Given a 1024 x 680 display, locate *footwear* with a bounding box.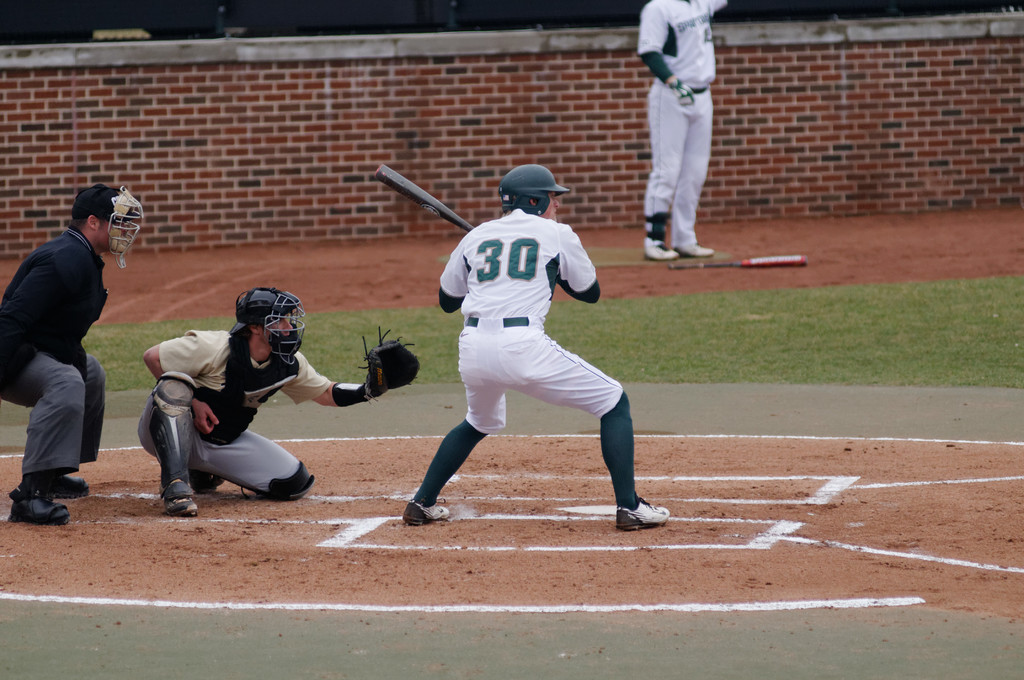
Located: [left=166, top=484, right=195, bottom=516].
